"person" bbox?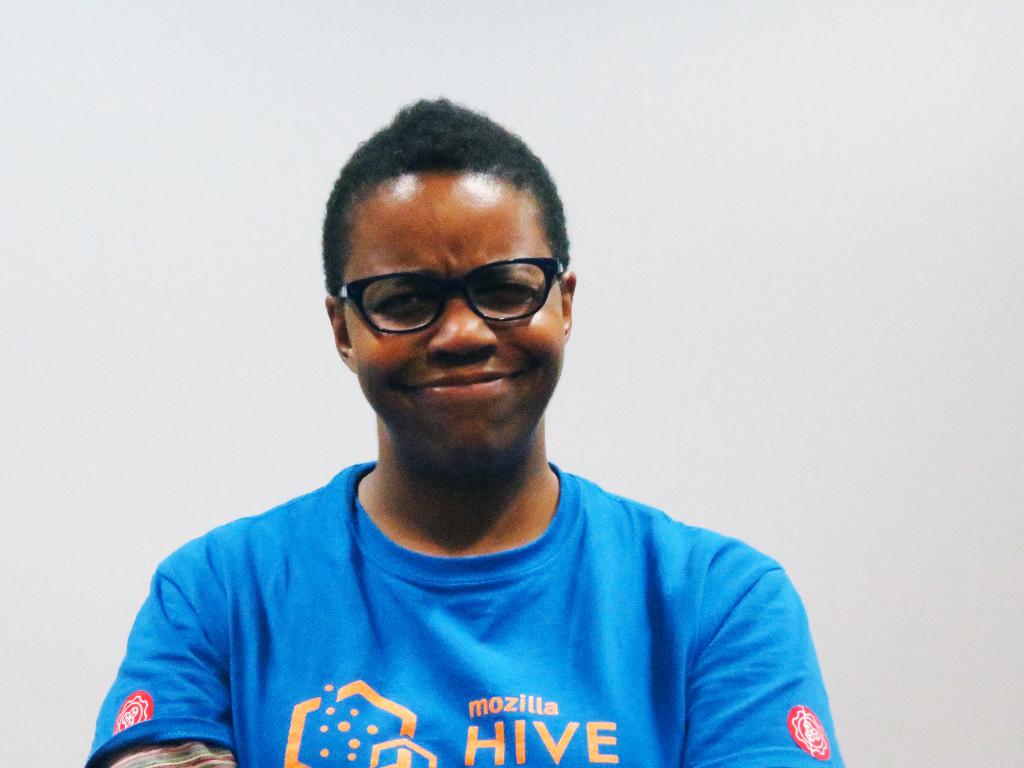
{"left": 83, "top": 100, "right": 847, "bottom": 767}
